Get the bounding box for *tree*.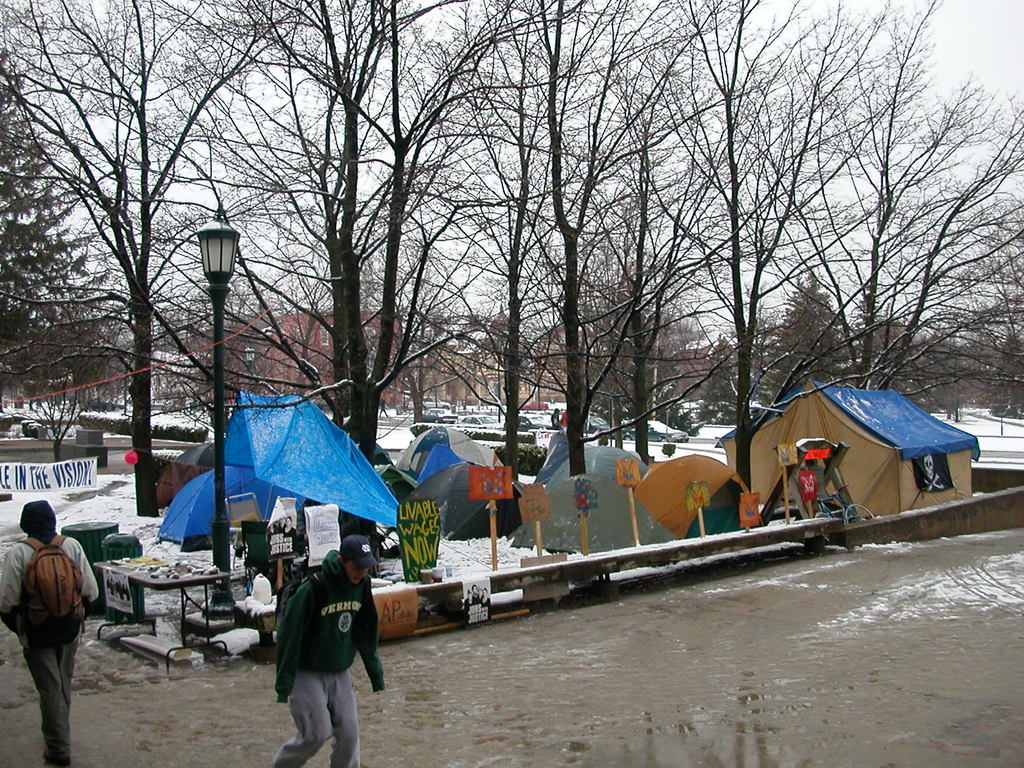
{"left": 757, "top": 273, "right": 852, "bottom": 416}.
